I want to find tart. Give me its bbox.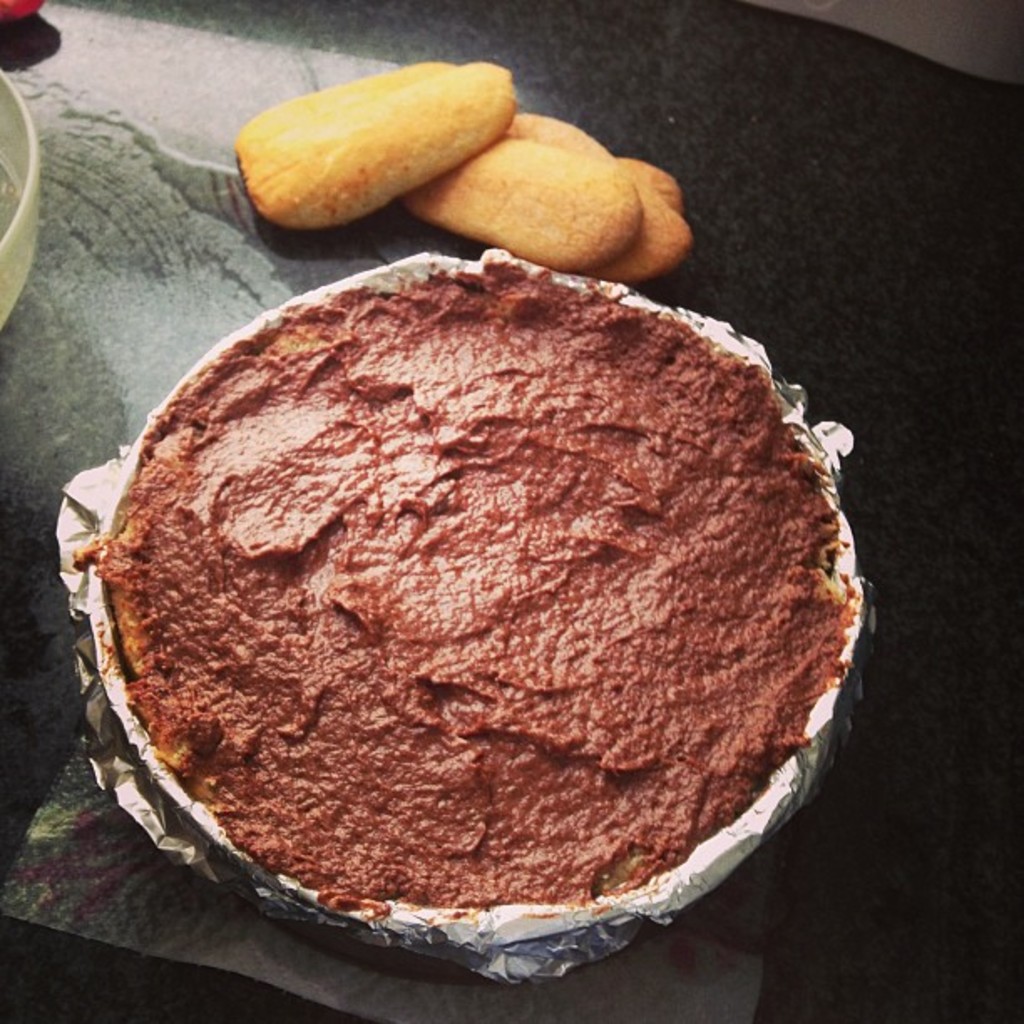
<region>97, 268, 827, 967</region>.
